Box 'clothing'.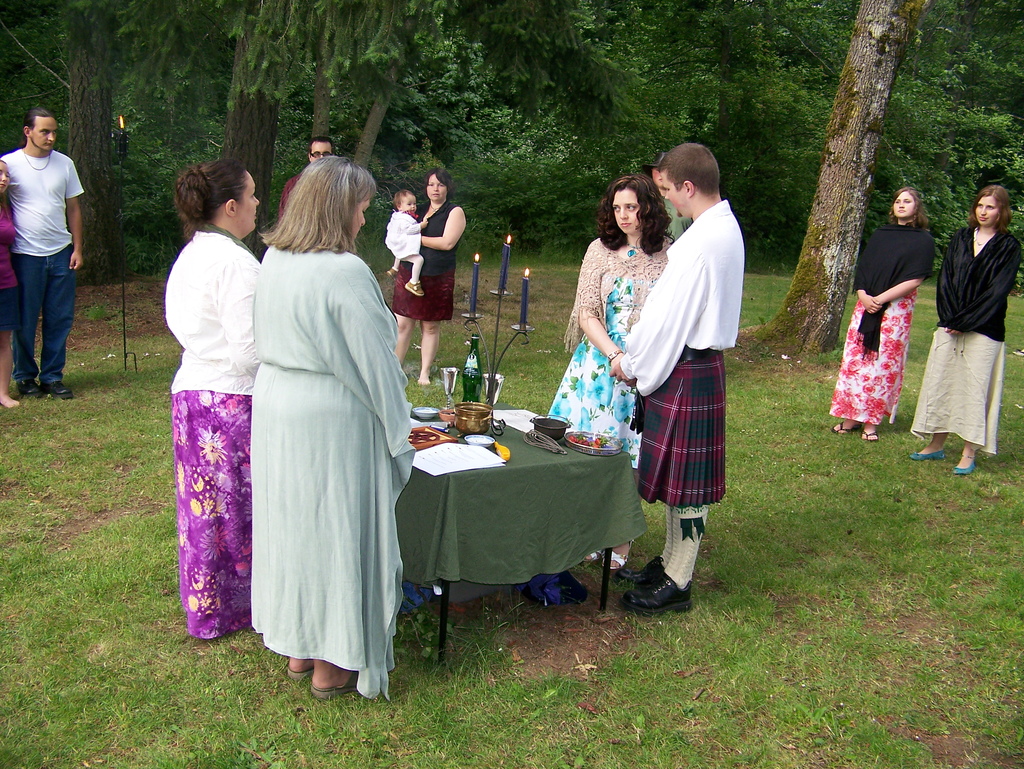
bbox=(913, 223, 1023, 456).
